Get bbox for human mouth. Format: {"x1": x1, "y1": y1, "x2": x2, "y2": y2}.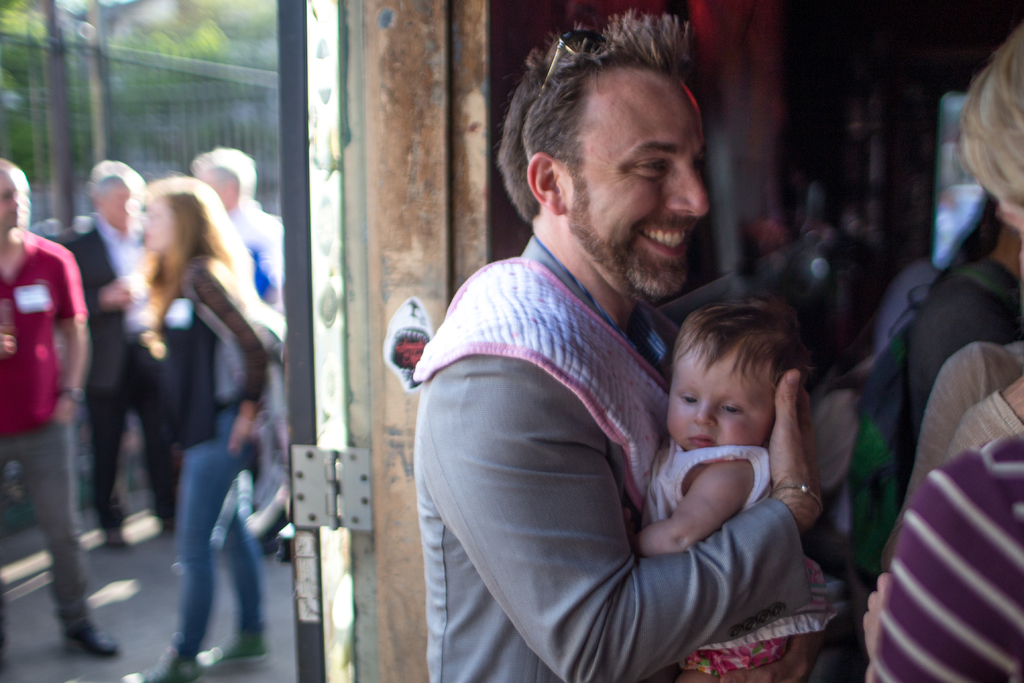
{"x1": 637, "y1": 222, "x2": 692, "y2": 256}.
